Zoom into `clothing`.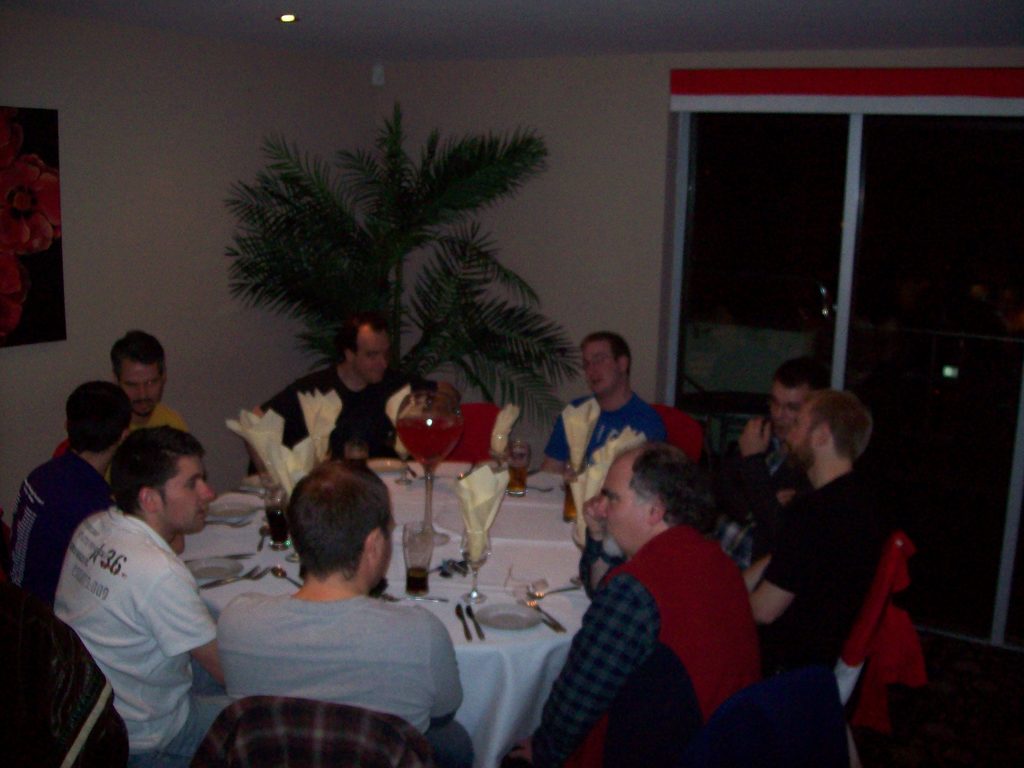
Zoom target: {"x1": 215, "y1": 590, "x2": 467, "y2": 733}.
